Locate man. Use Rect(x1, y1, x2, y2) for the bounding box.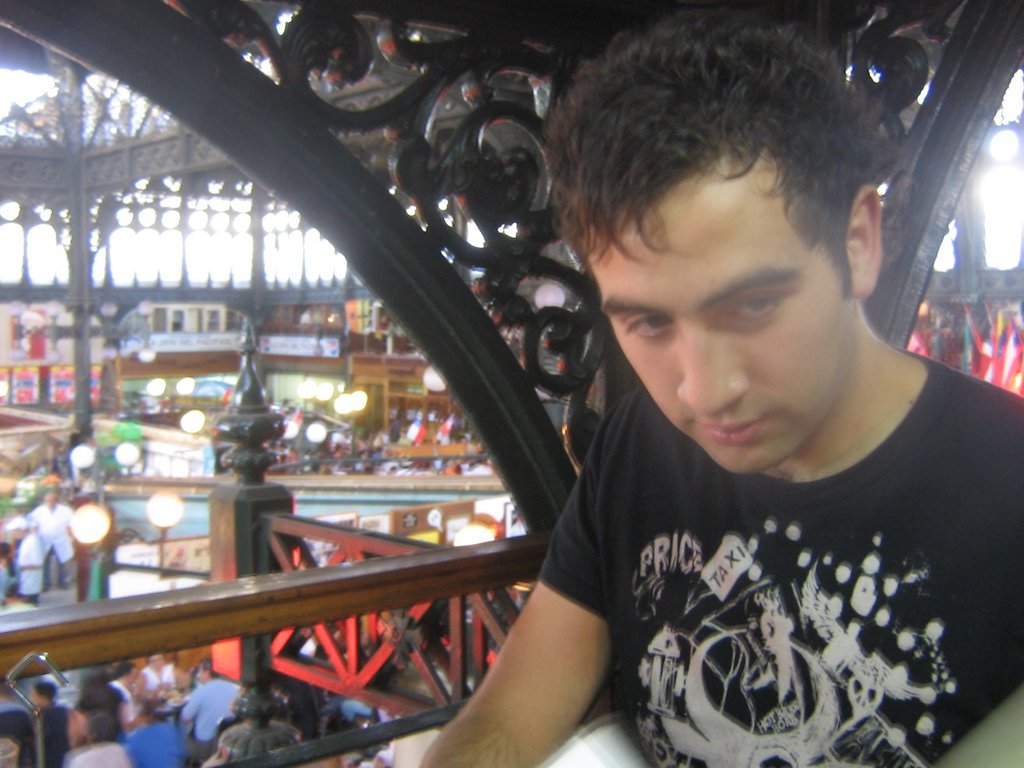
Rect(34, 662, 76, 767).
